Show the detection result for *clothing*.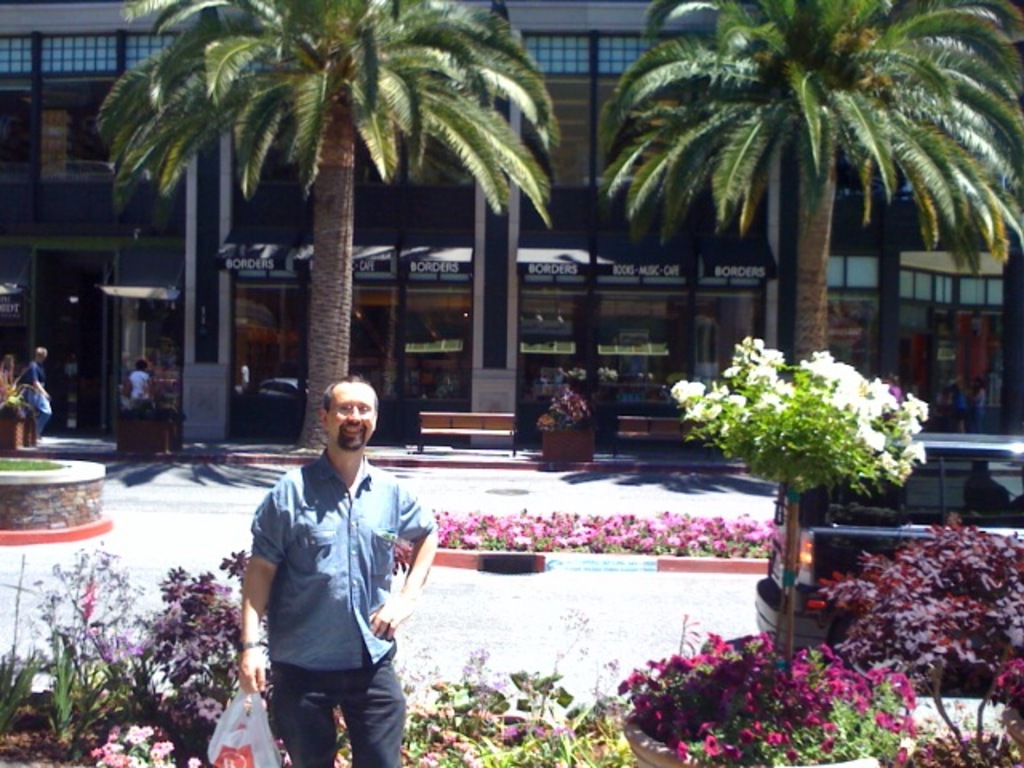
locate(981, 373, 1008, 426).
